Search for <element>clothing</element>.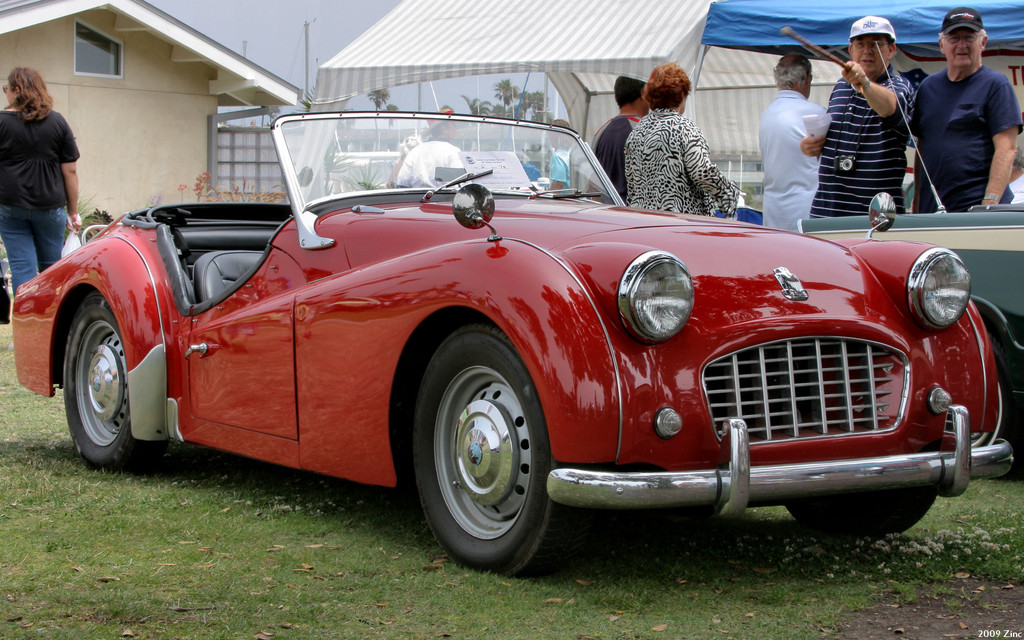
Found at BBox(909, 63, 1021, 211).
